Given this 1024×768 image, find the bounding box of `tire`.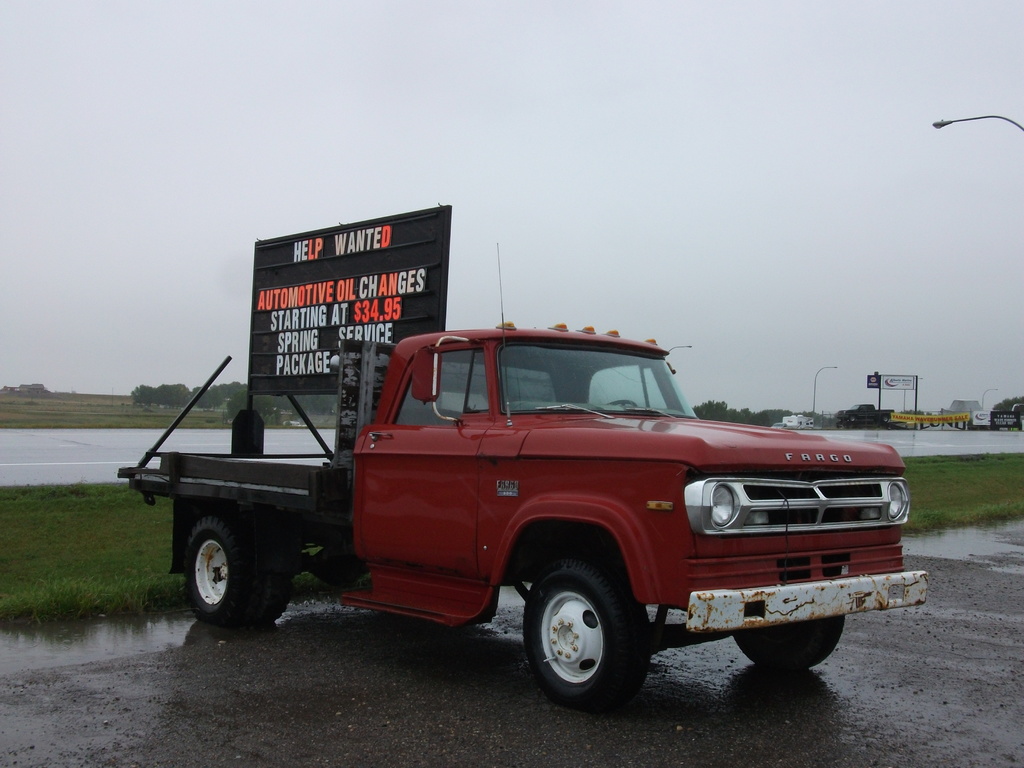
253/564/291/623.
